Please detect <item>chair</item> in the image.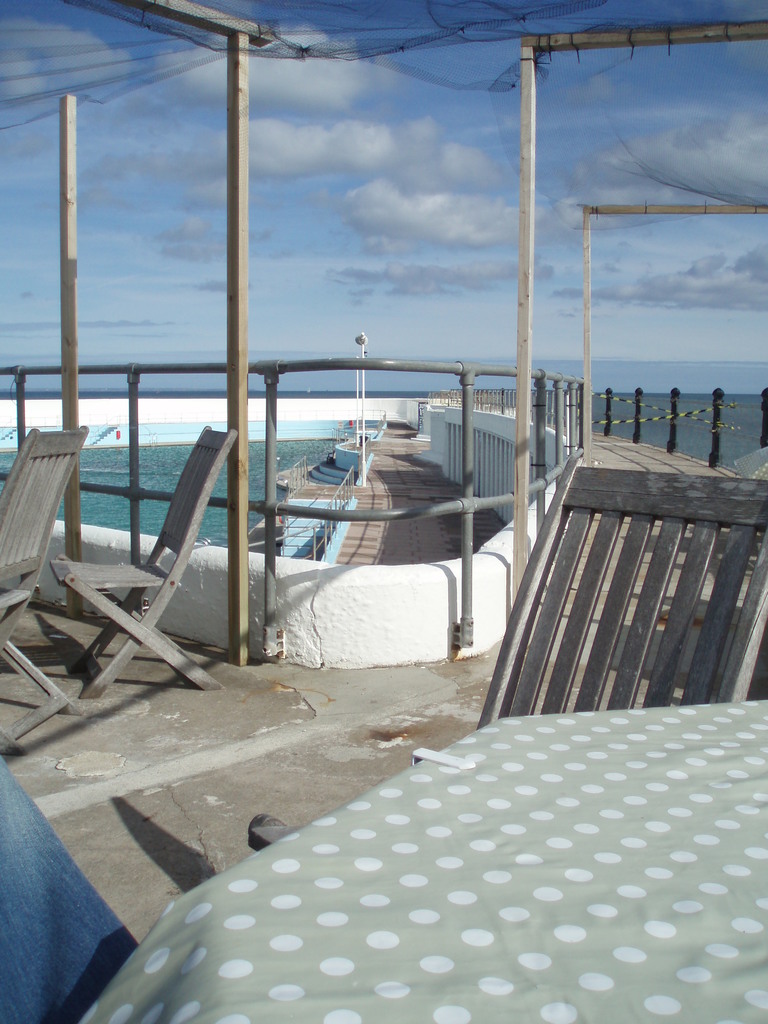
70, 371, 282, 716.
